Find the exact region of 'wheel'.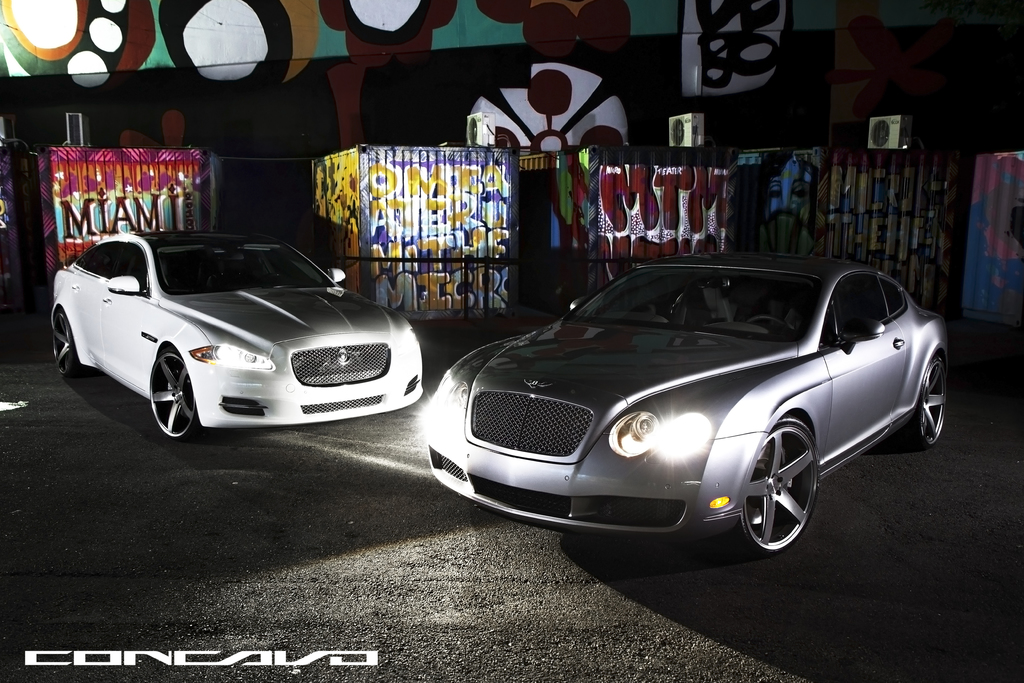
Exact region: x1=728, y1=411, x2=826, y2=554.
